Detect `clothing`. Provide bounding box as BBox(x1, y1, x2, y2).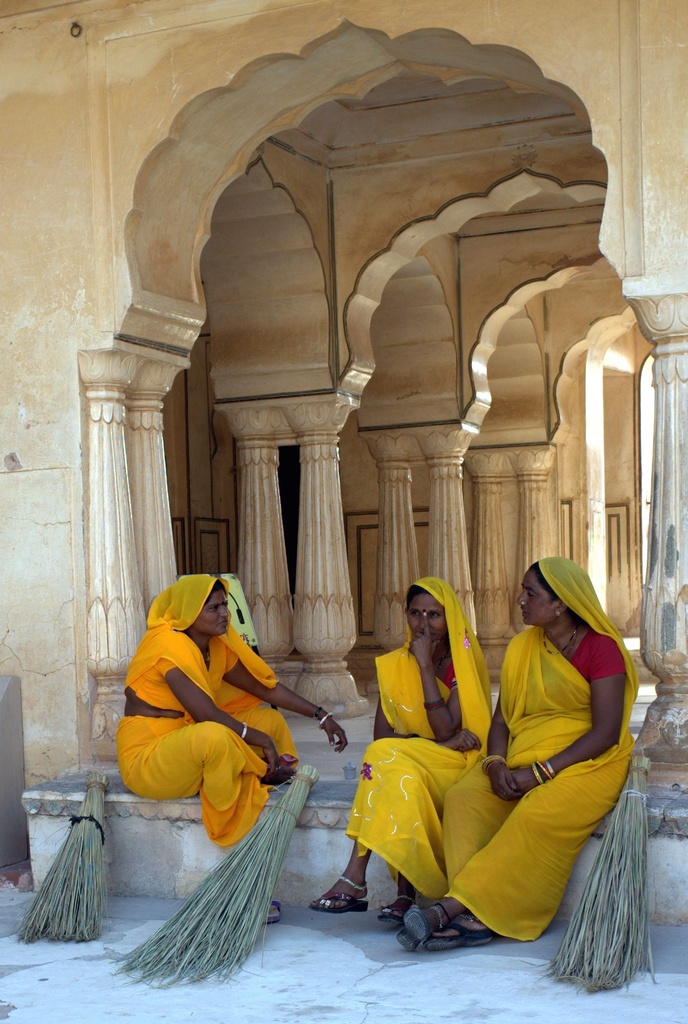
BBox(466, 595, 646, 943).
